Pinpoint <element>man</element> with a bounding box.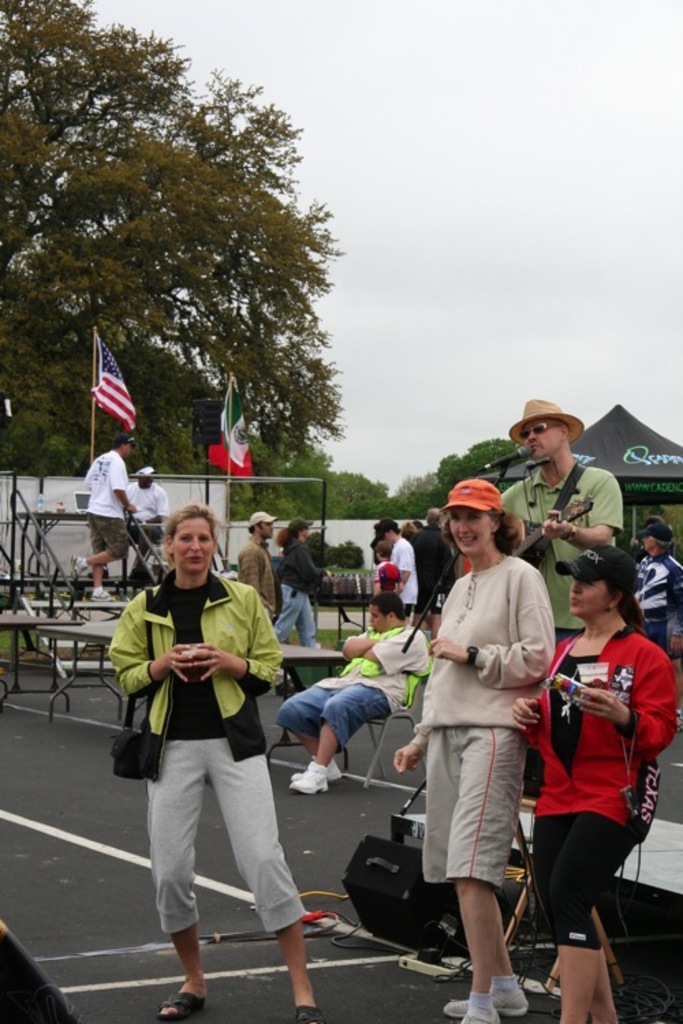
{"x1": 122, "y1": 466, "x2": 171, "y2": 595}.
